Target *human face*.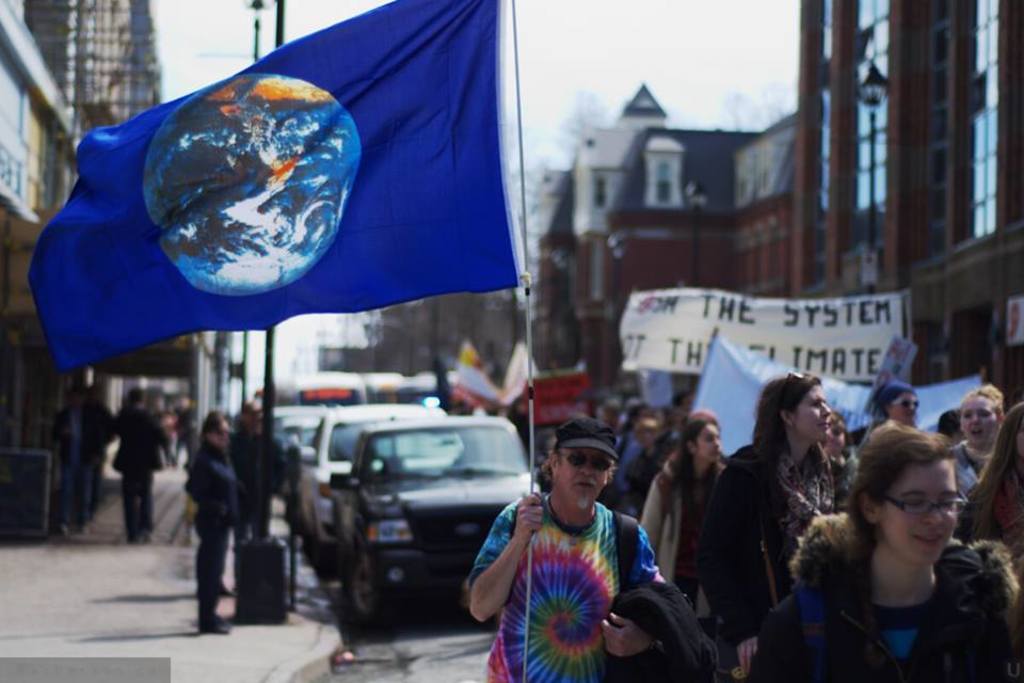
Target region: box=[687, 428, 726, 471].
